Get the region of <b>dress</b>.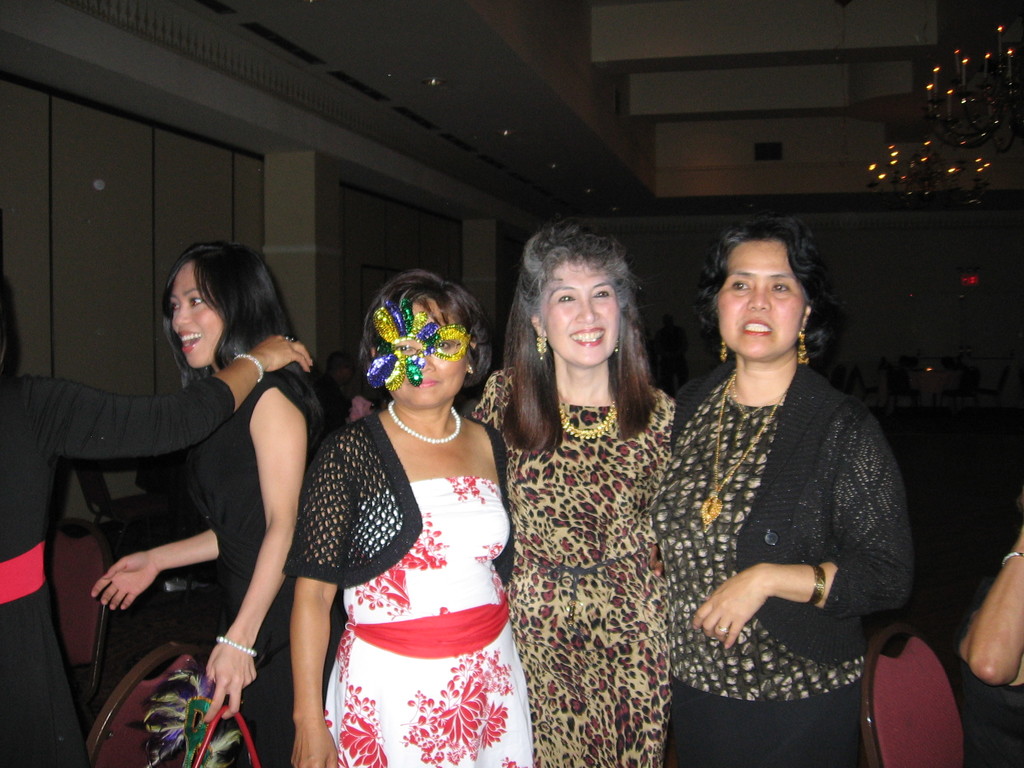
[0,371,235,767].
